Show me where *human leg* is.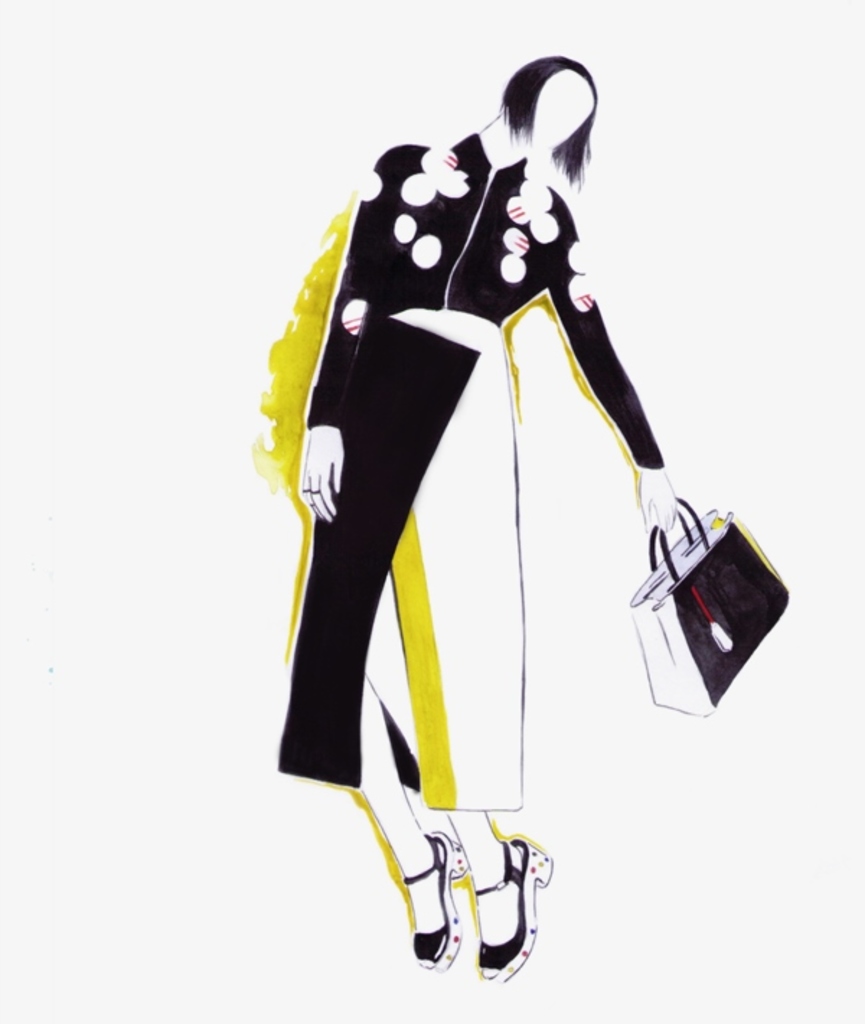
*human leg* is at left=441, top=808, right=552, bottom=981.
